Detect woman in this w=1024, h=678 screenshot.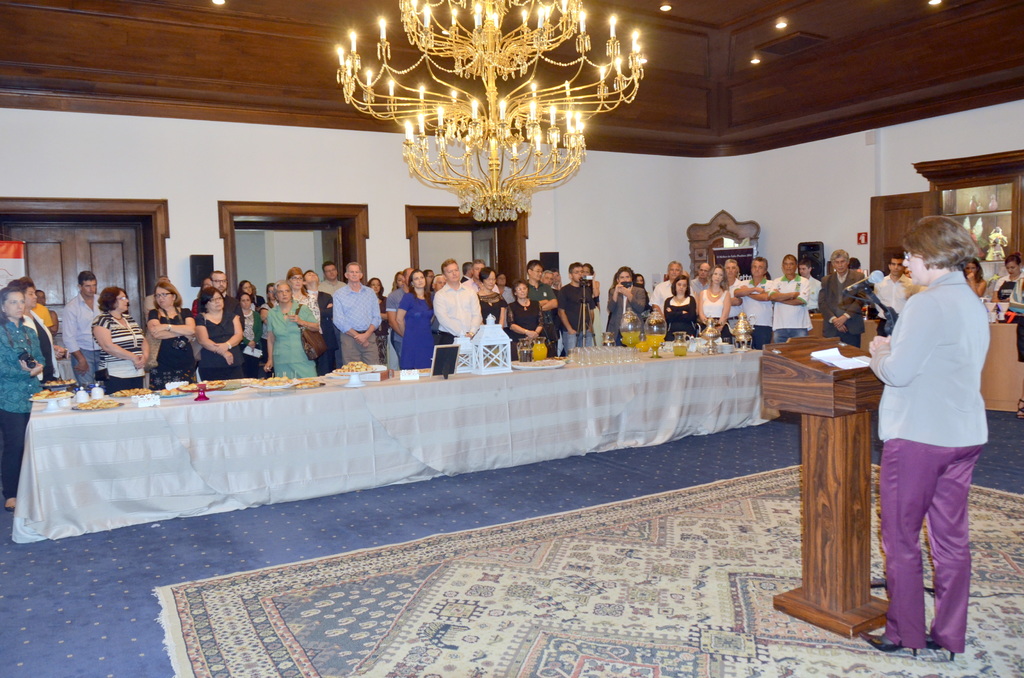
Detection: 236 280 255 298.
